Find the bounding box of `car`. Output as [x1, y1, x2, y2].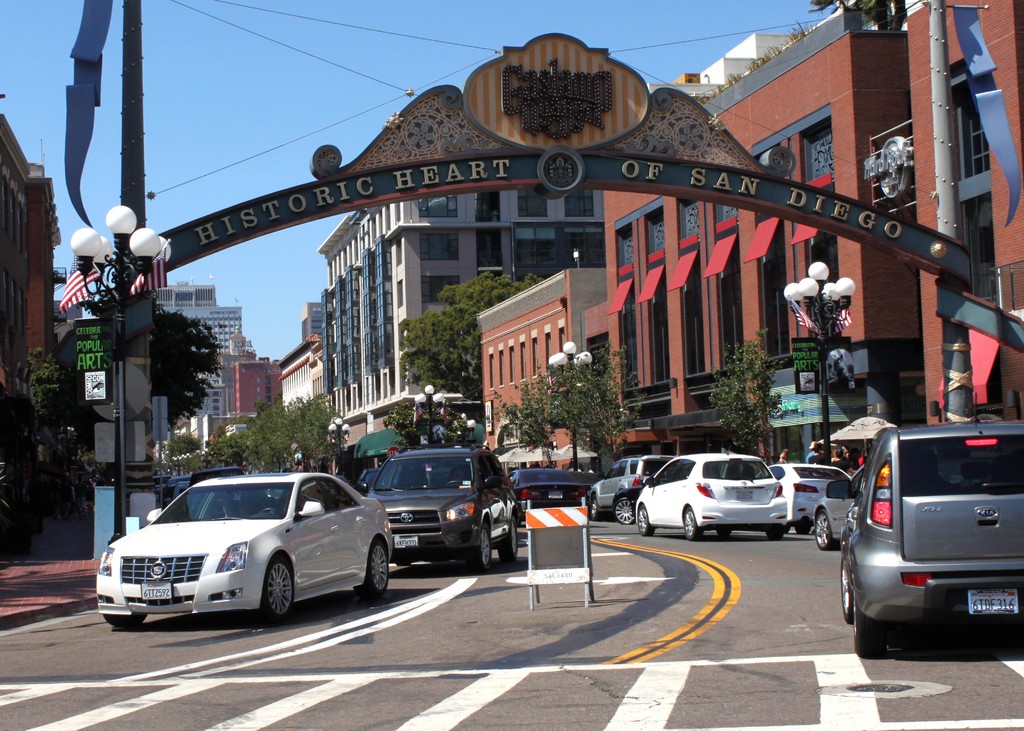
[89, 474, 397, 633].
